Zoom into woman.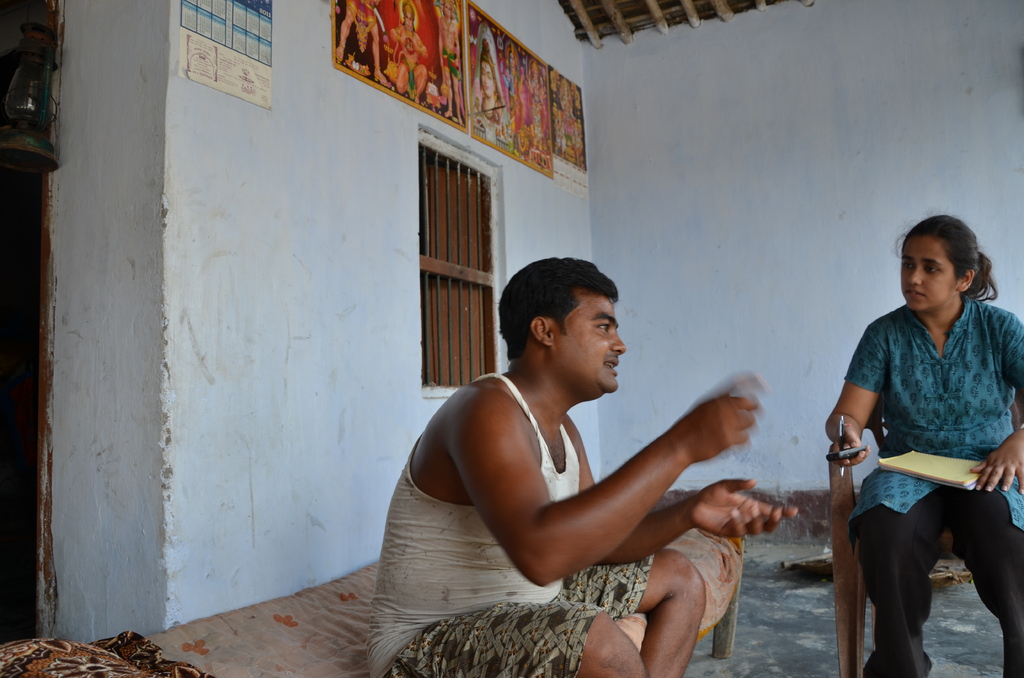
Zoom target: (823,206,1023,677).
